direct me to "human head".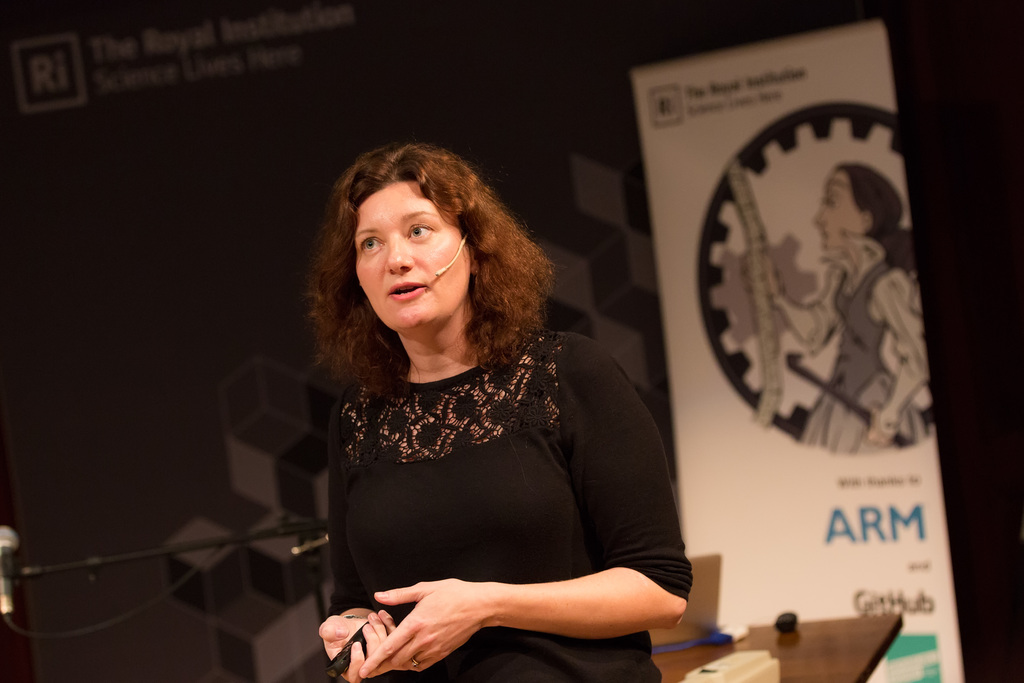
Direction: (815,164,900,251).
